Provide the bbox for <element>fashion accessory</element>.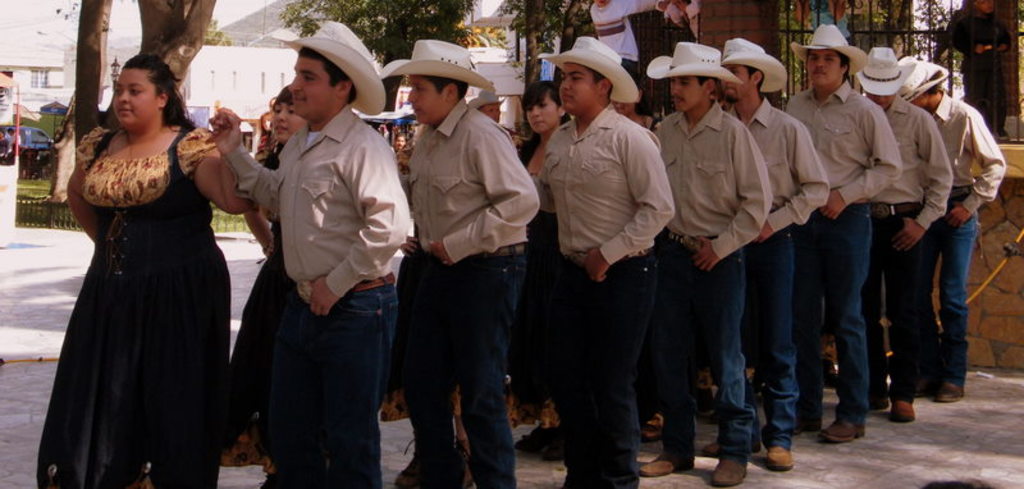
rect(869, 398, 890, 408).
